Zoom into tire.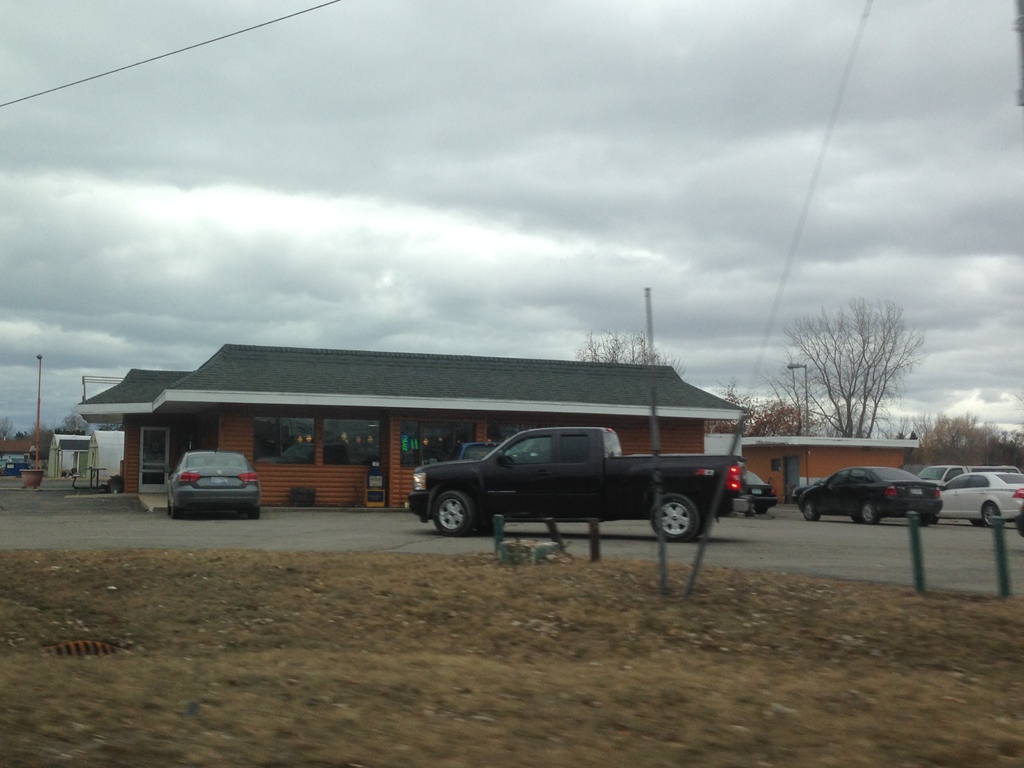
Zoom target: left=803, top=500, right=822, bottom=521.
